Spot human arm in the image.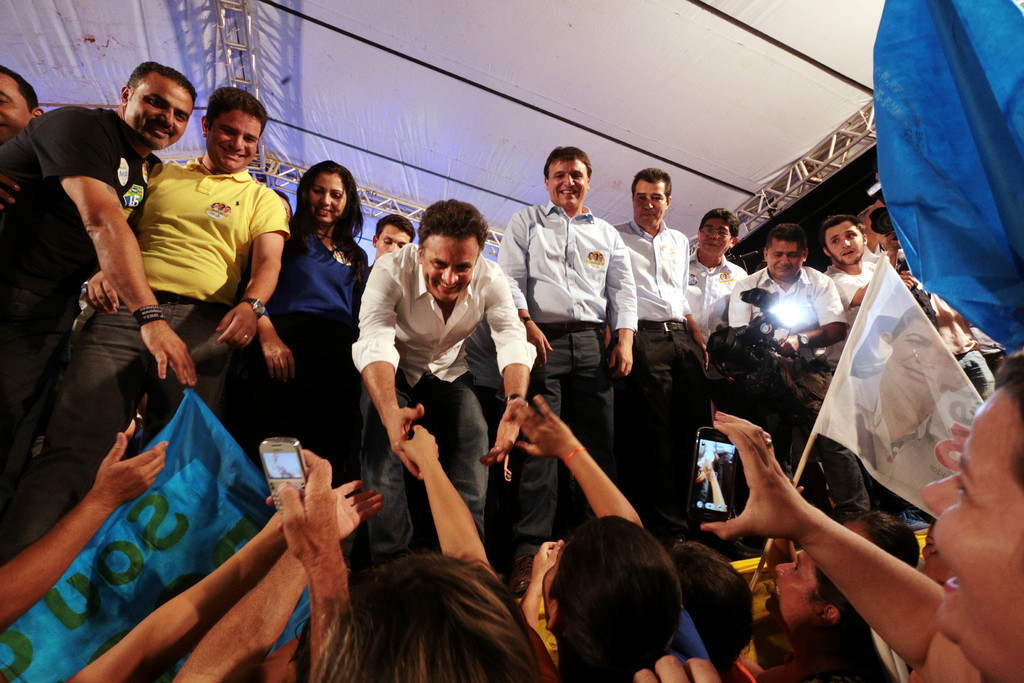
human arm found at x1=390, y1=420, x2=490, y2=567.
